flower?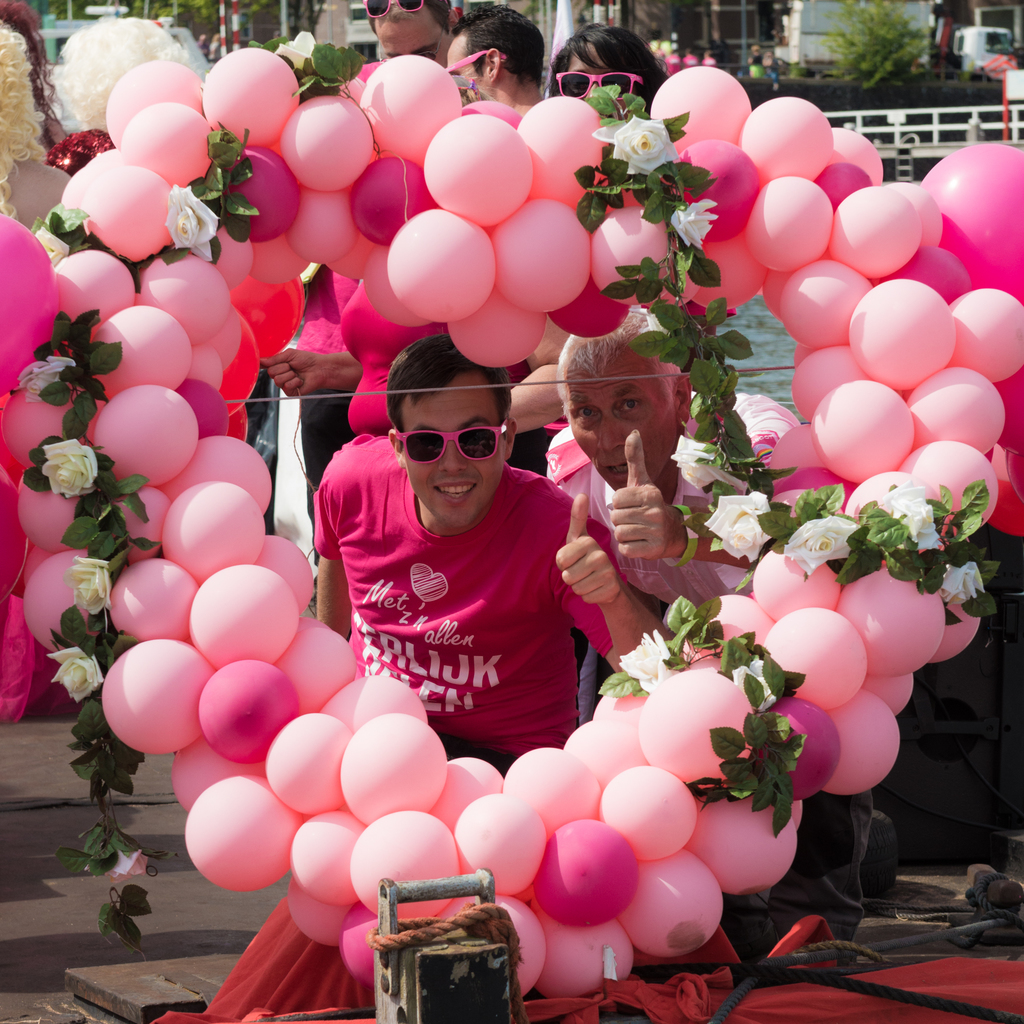
locate(166, 182, 221, 259)
